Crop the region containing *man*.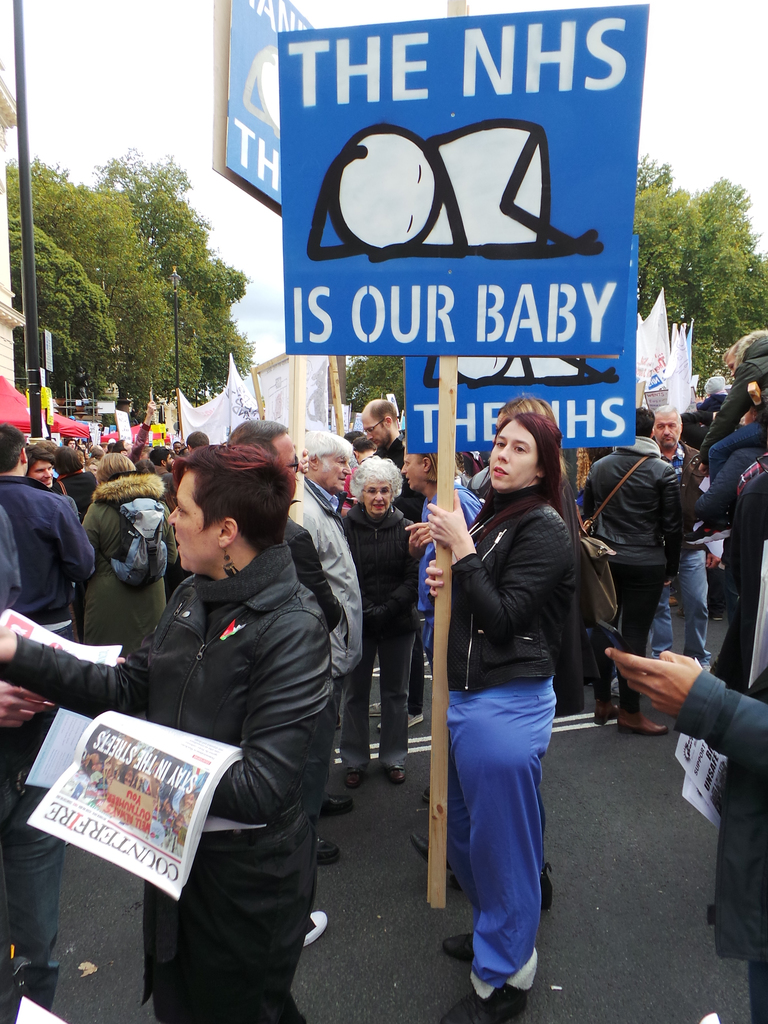
Crop region: (644, 403, 714, 677).
